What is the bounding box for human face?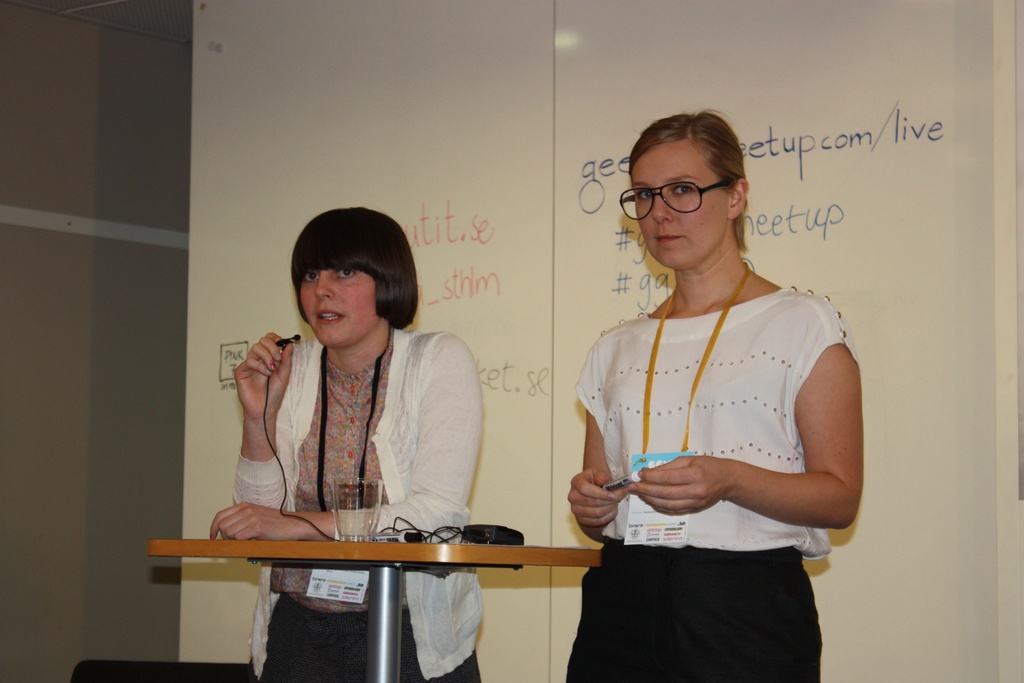
<box>294,267,378,346</box>.
